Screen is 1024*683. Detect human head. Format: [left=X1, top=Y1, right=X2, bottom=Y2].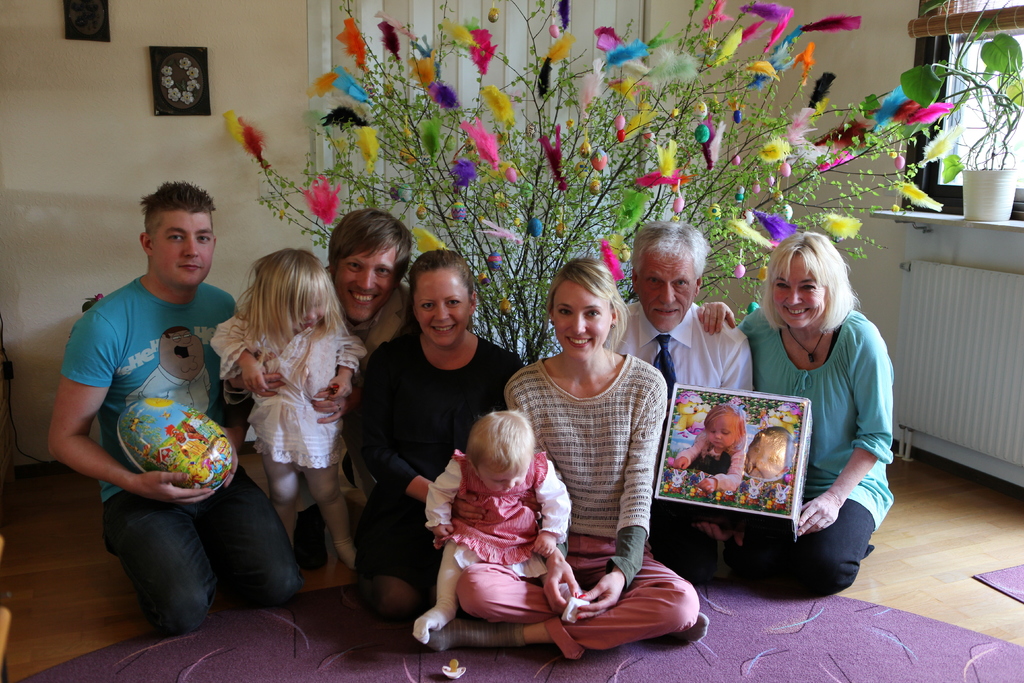
[left=767, top=232, right=844, bottom=331].
